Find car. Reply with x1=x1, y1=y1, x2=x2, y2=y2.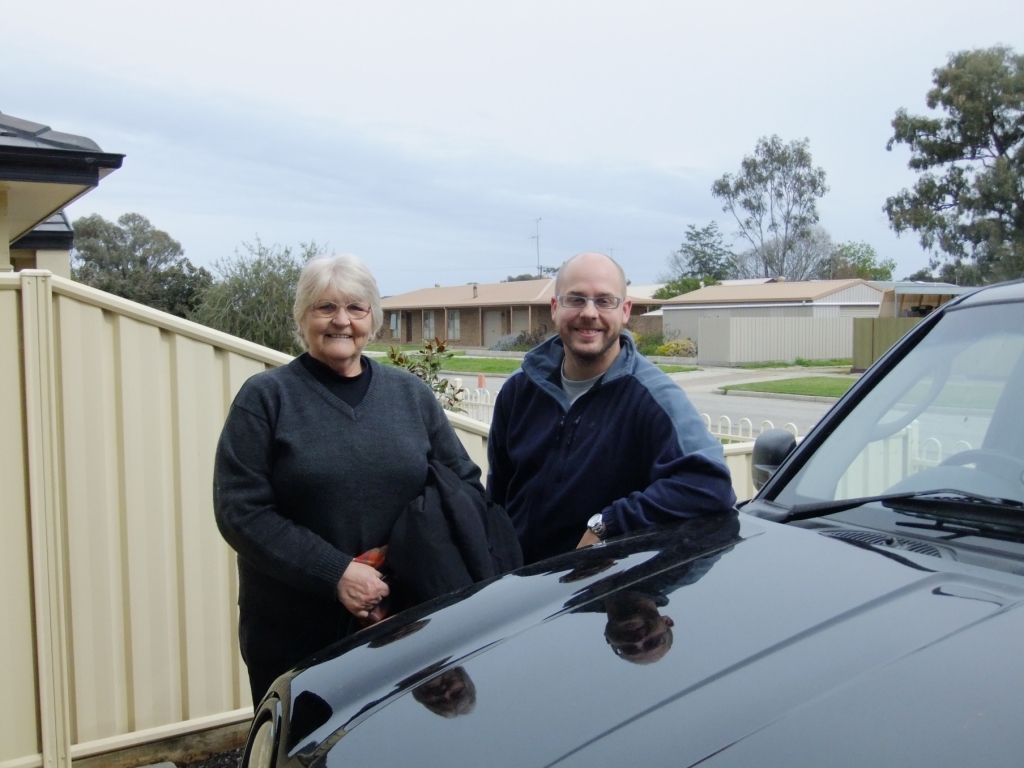
x1=284, y1=287, x2=995, y2=753.
